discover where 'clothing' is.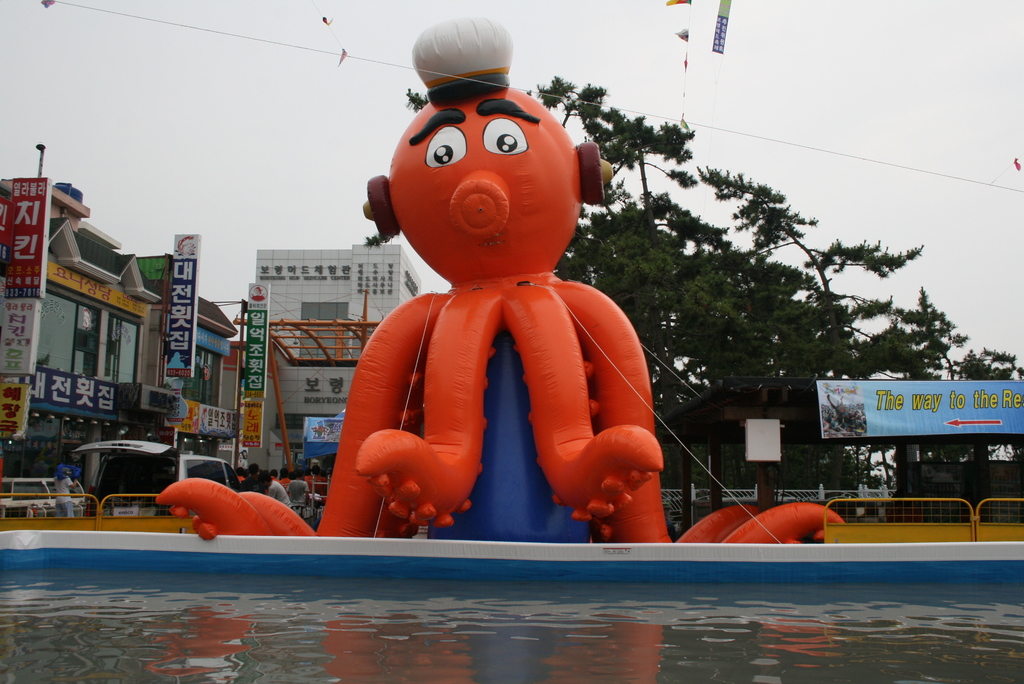
Discovered at locate(53, 477, 74, 517).
